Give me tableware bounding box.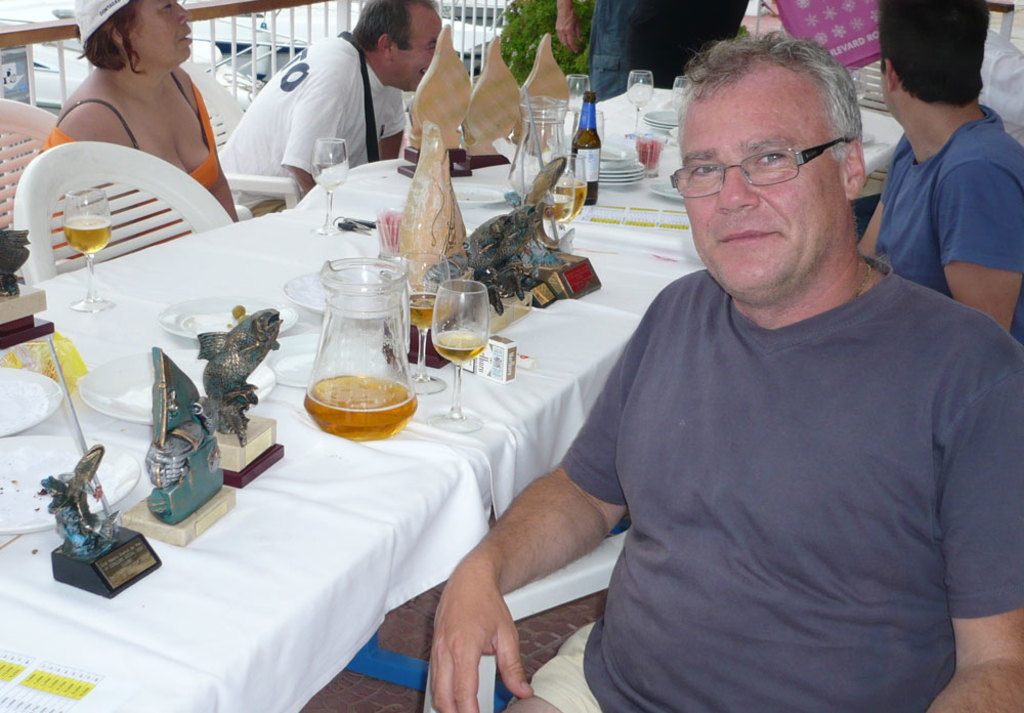
bbox(0, 361, 63, 442).
